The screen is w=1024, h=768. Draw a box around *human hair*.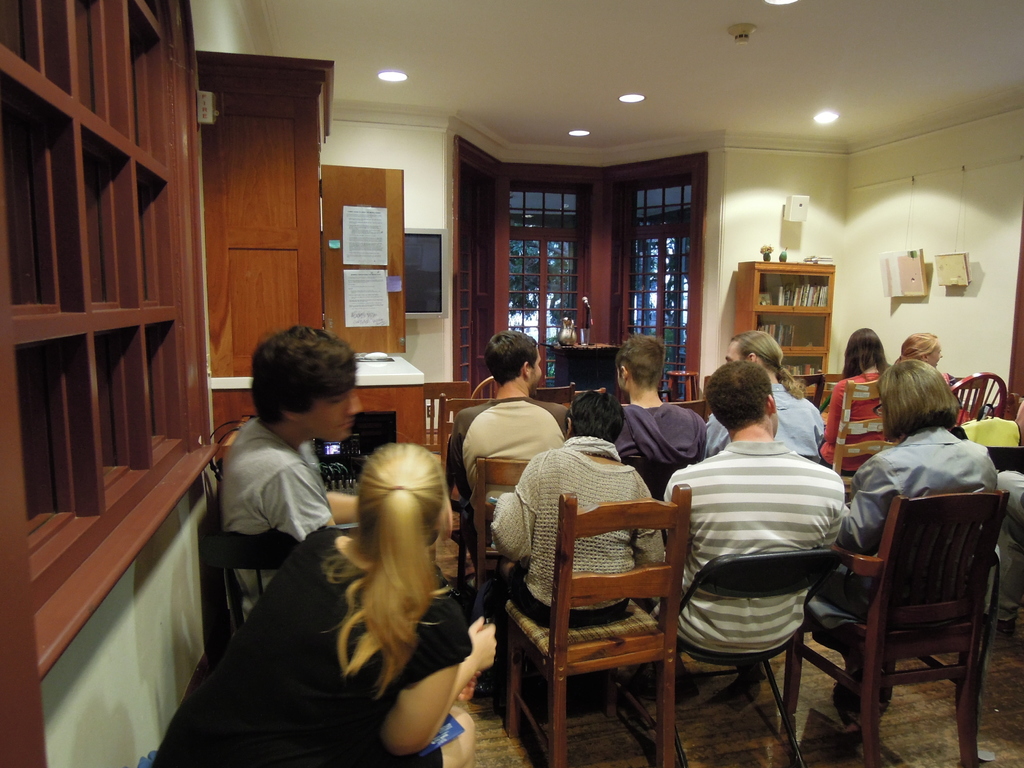
x1=486, y1=328, x2=540, y2=389.
